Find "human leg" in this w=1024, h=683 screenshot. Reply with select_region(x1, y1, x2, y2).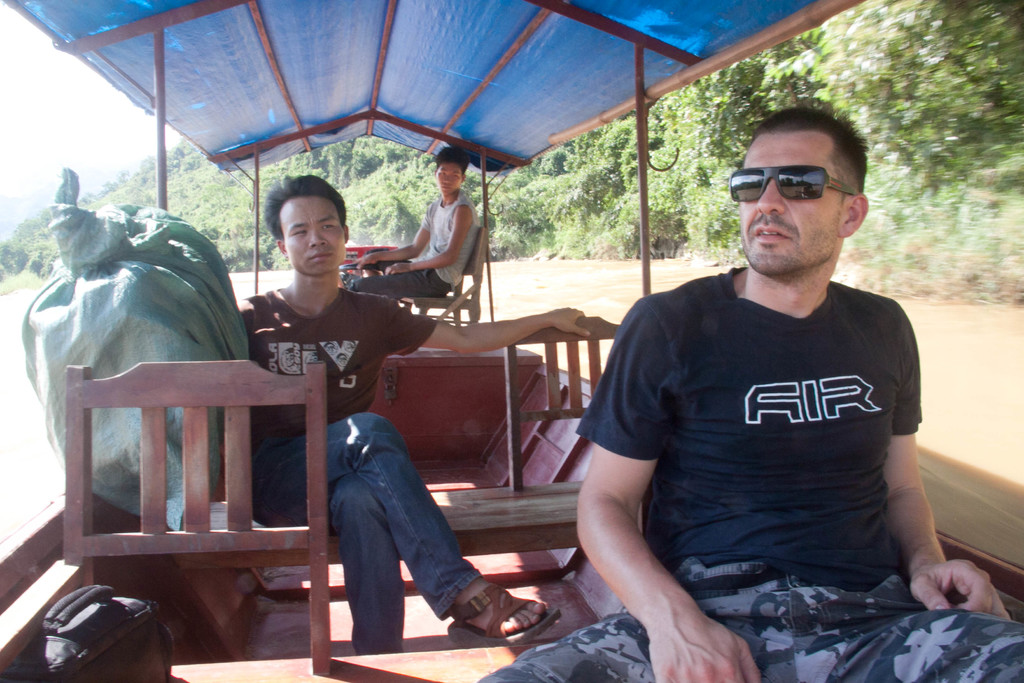
select_region(353, 265, 451, 301).
